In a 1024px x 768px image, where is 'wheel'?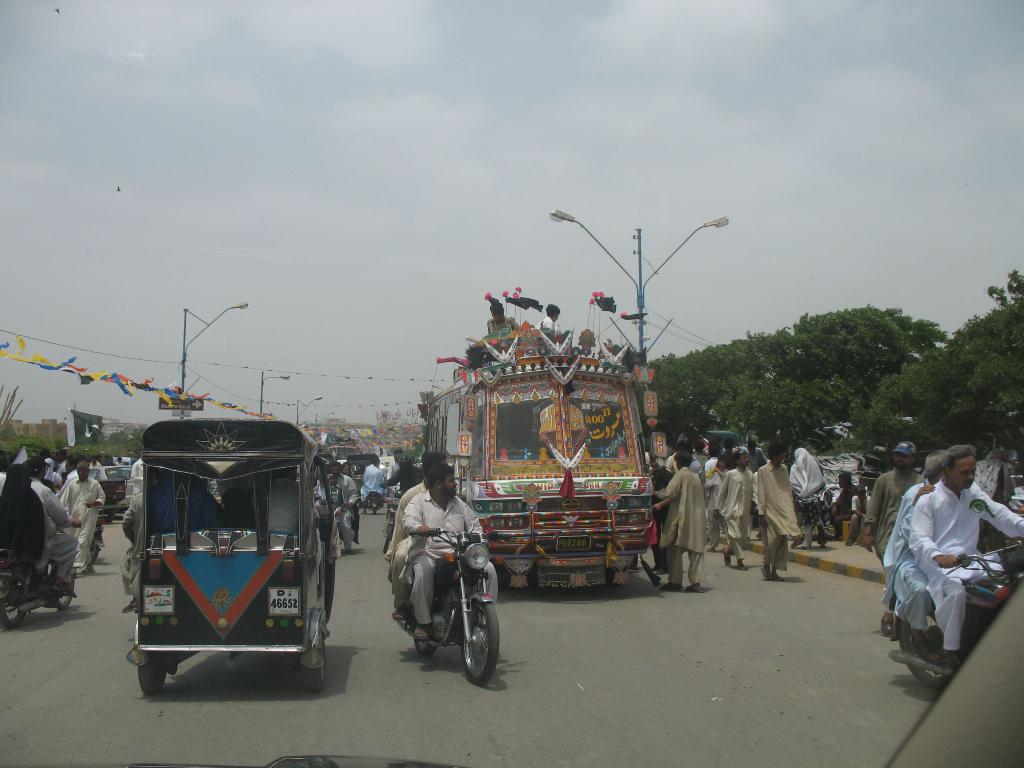
left=49, top=575, right=73, bottom=611.
